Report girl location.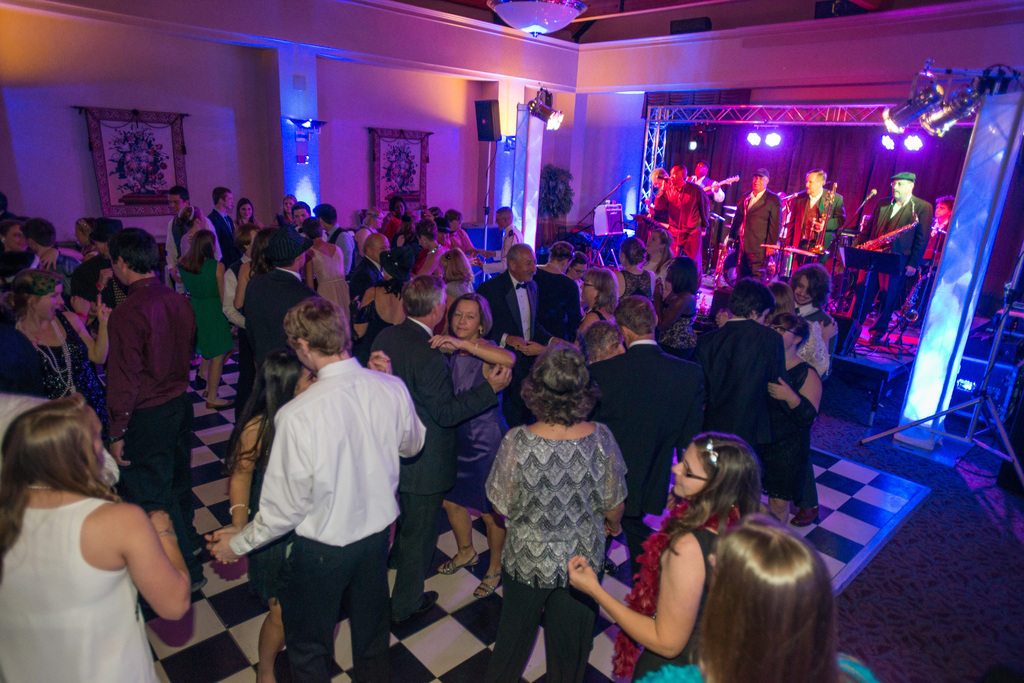
Report: detection(410, 218, 449, 278).
